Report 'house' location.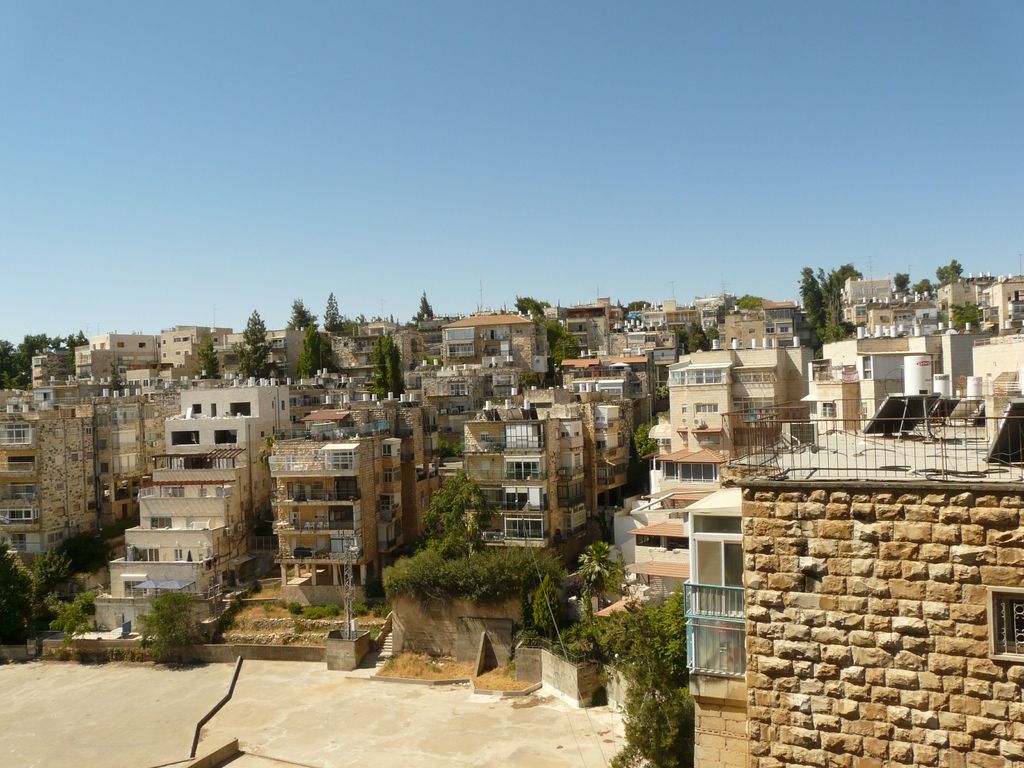
Report: l=139, t=508, r=232, b=528.
